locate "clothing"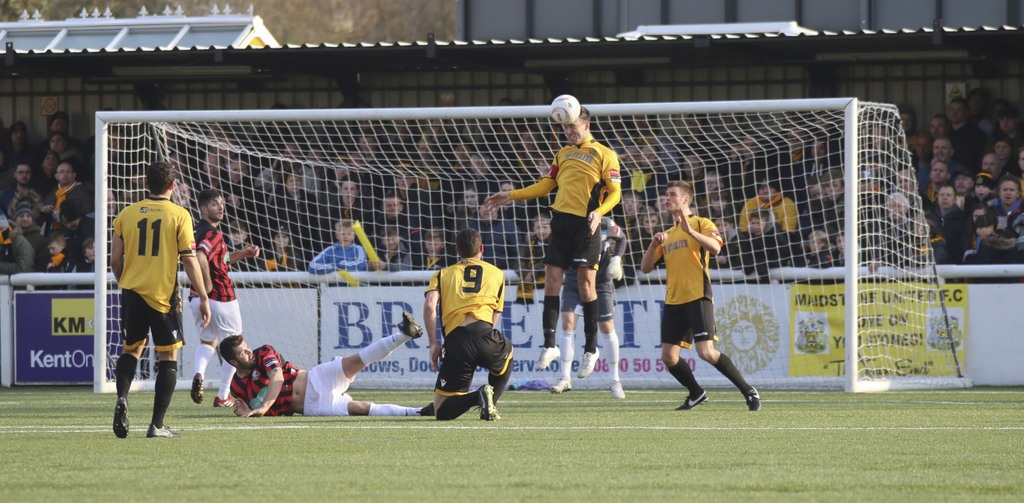
Rect(772, 146, 817, 189)
